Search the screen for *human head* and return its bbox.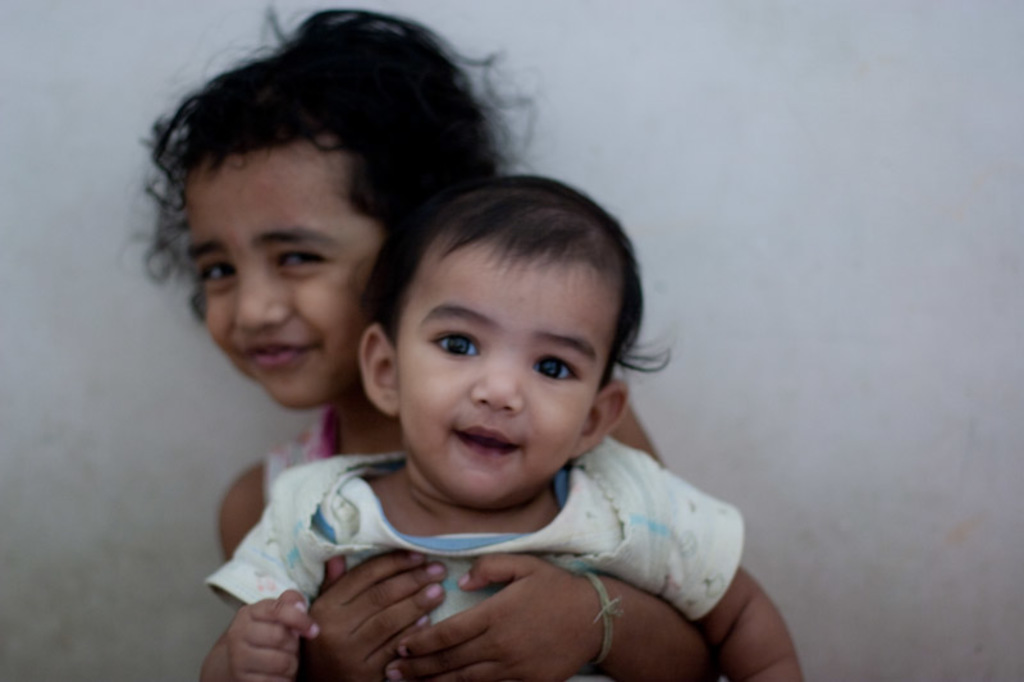
Found: rect(145, 31, 518, 357).
